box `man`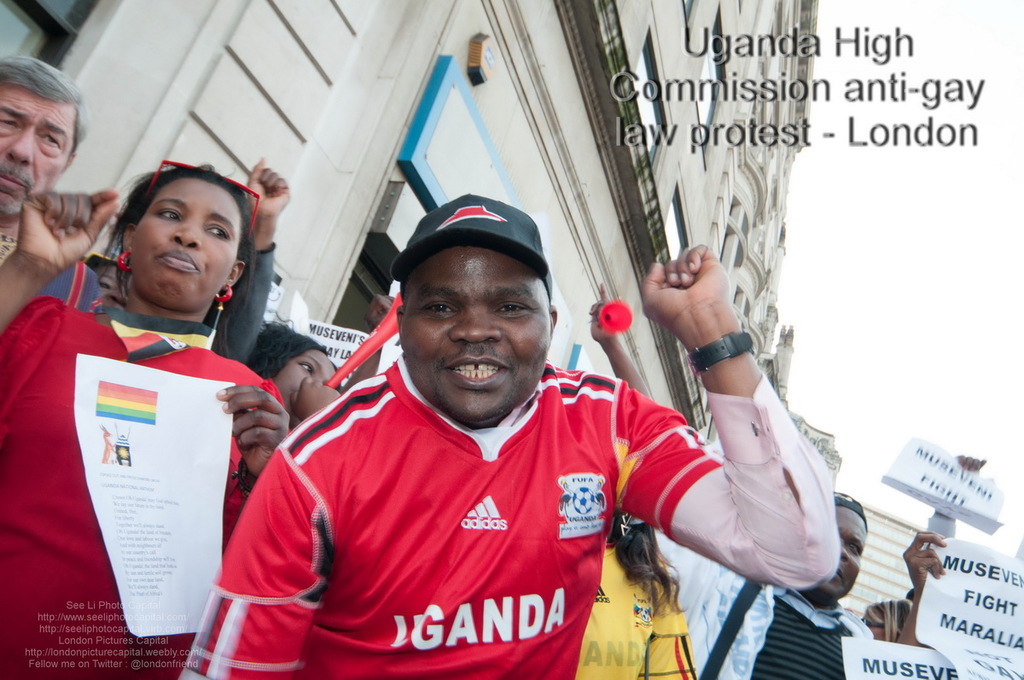
(746,493,948,679)
